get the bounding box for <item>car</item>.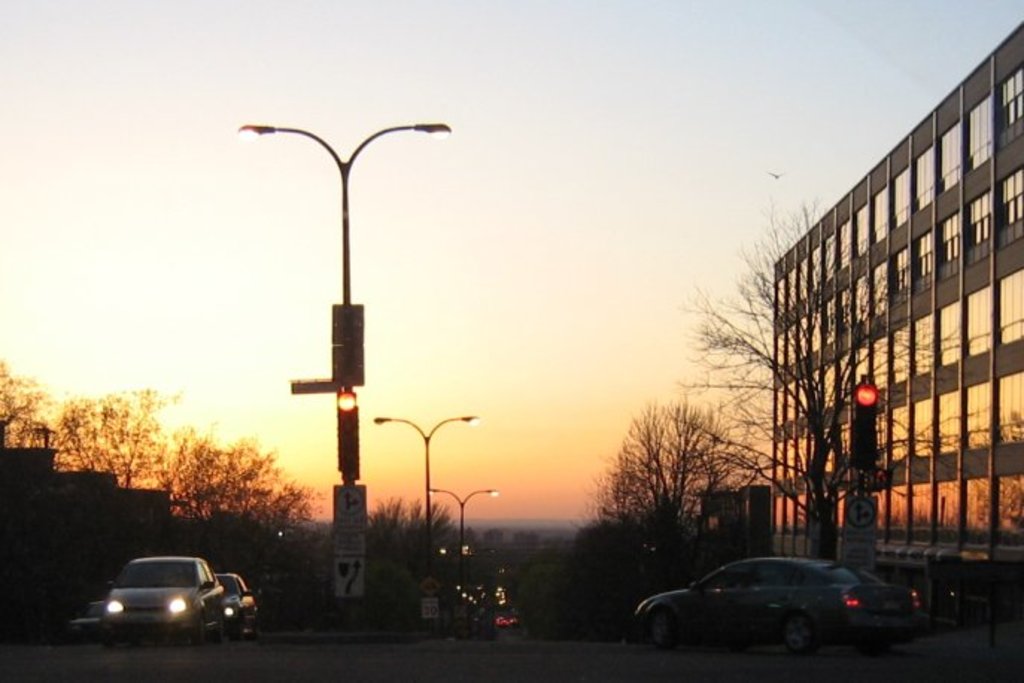
box(633, 552, 923, 658).
